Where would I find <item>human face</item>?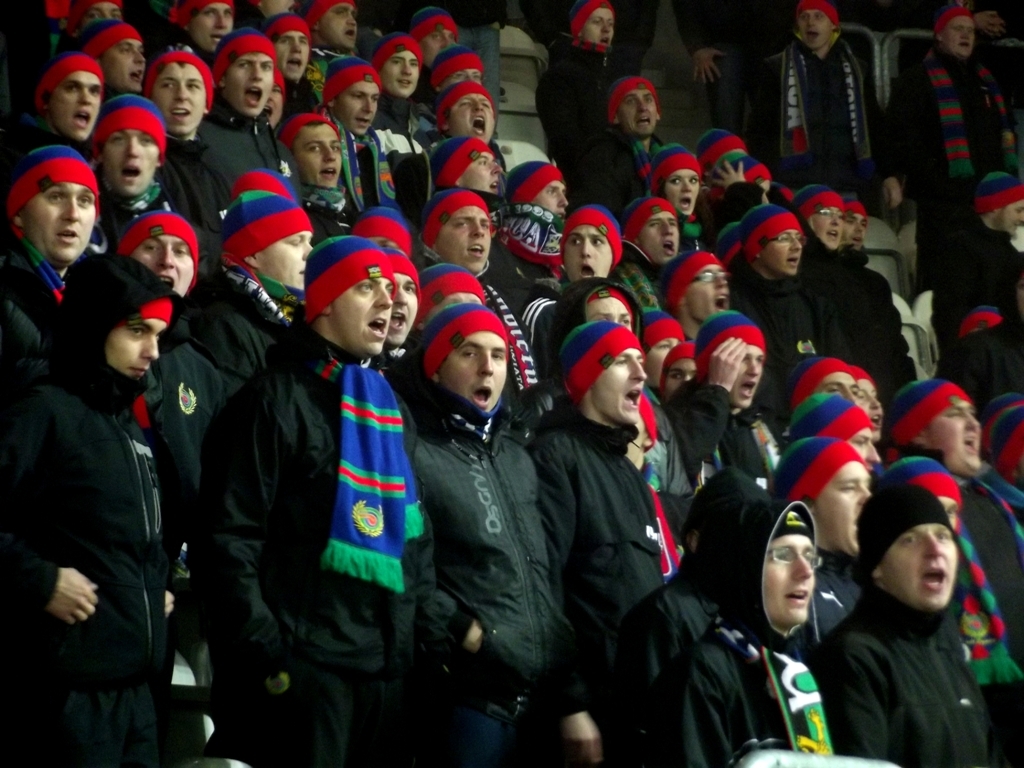
At box=[191, 3, 232, 50].
